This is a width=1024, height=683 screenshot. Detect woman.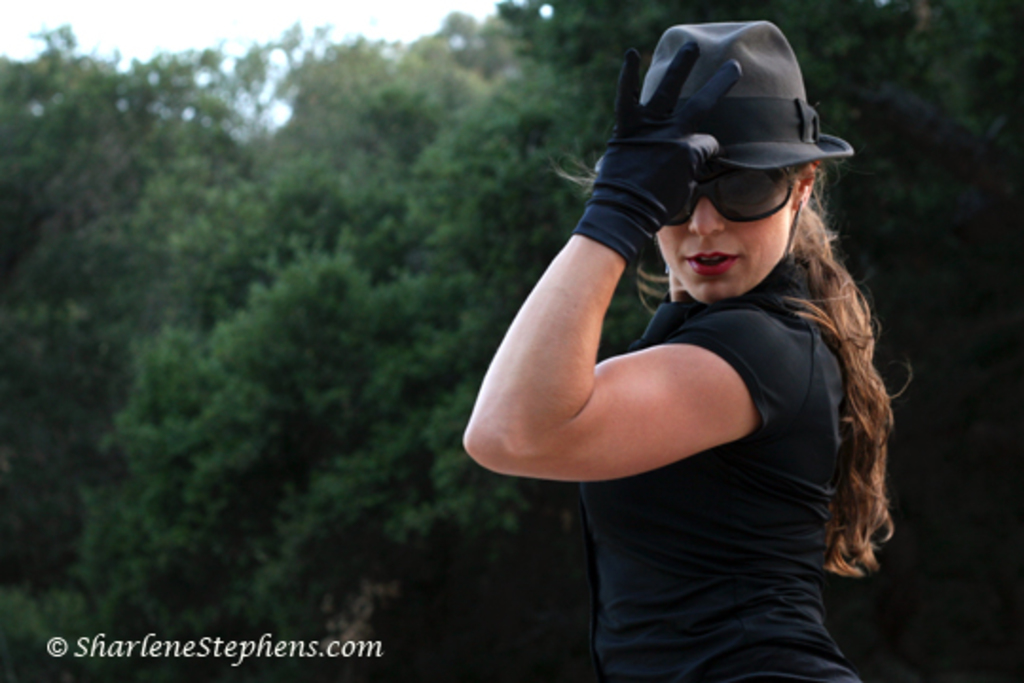
[470, 15, 893, 681].
